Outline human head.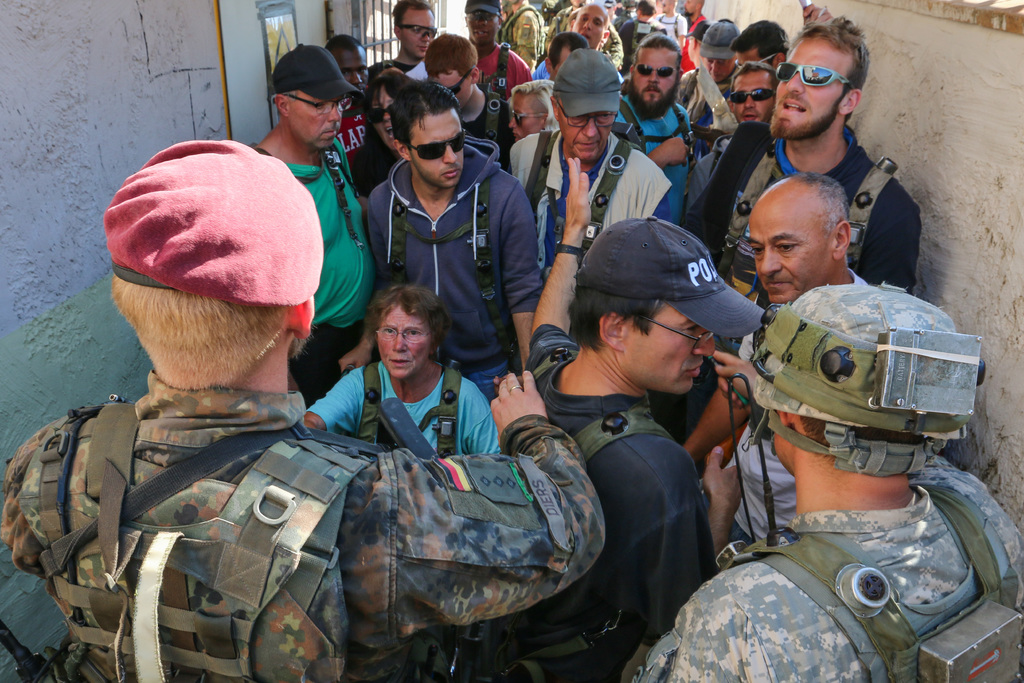
Outline: (x1=571, y1=8, x2=605, y2=47).
